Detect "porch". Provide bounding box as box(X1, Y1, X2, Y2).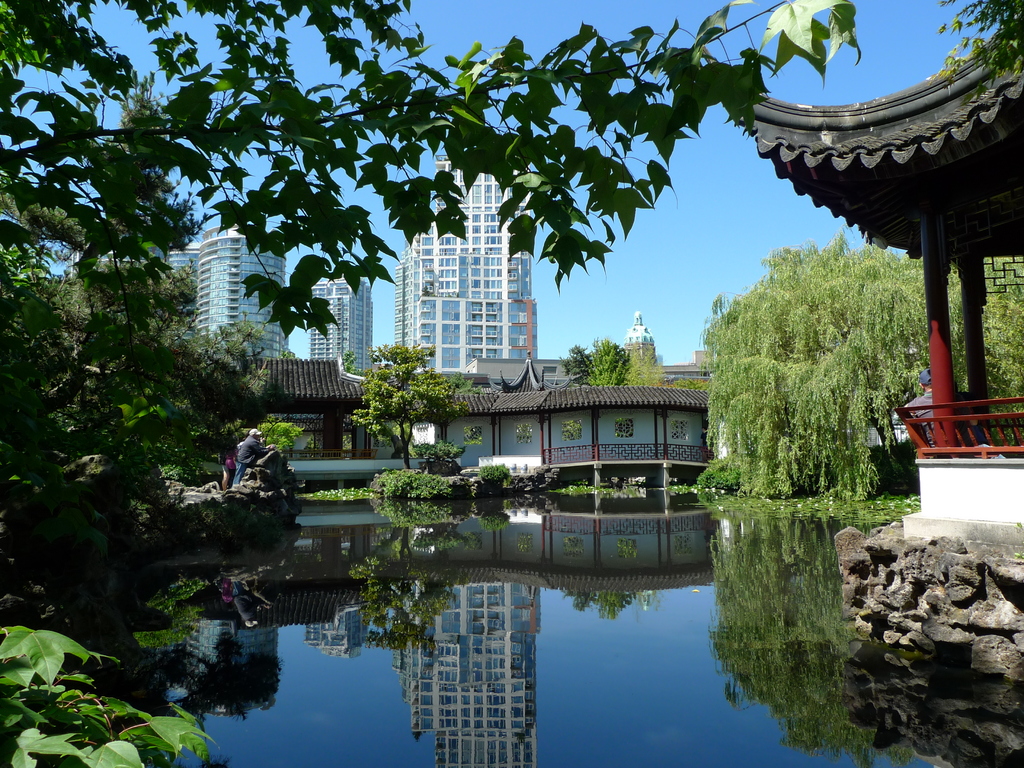
box(899, 387, 1023, 470).
